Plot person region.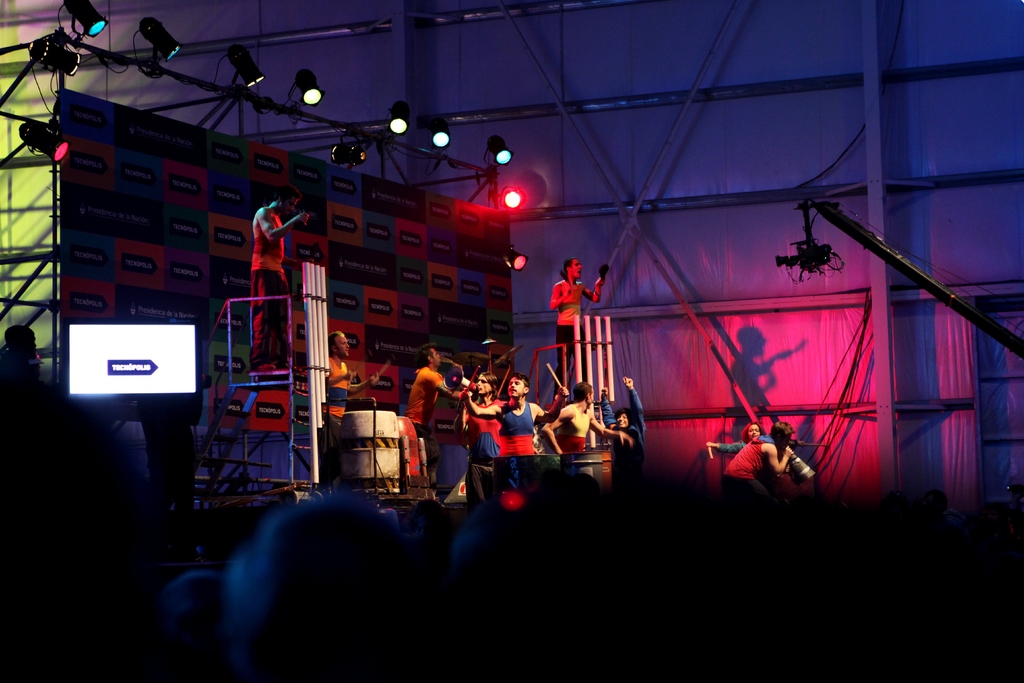
Plotted at region(461, 365, 506, 466).
